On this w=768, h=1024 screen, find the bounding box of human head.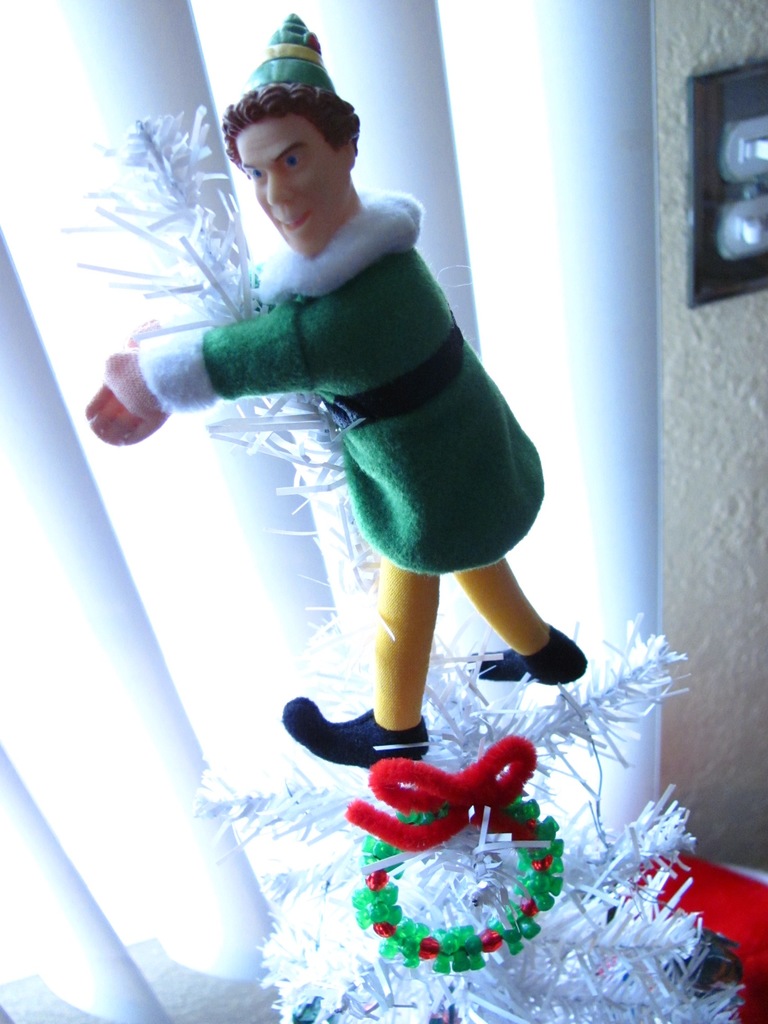
Bounding box: bbox=(225, 12, 373, 257).
